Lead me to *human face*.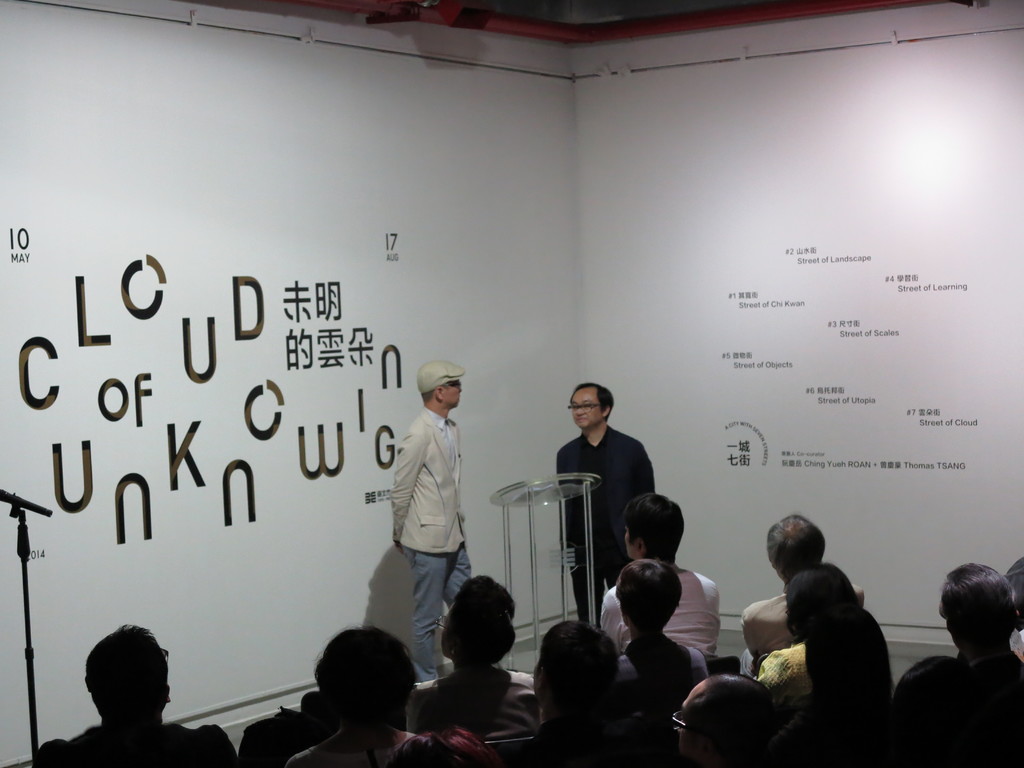
Lead to <region>440, 373, 464, 413</region>.
